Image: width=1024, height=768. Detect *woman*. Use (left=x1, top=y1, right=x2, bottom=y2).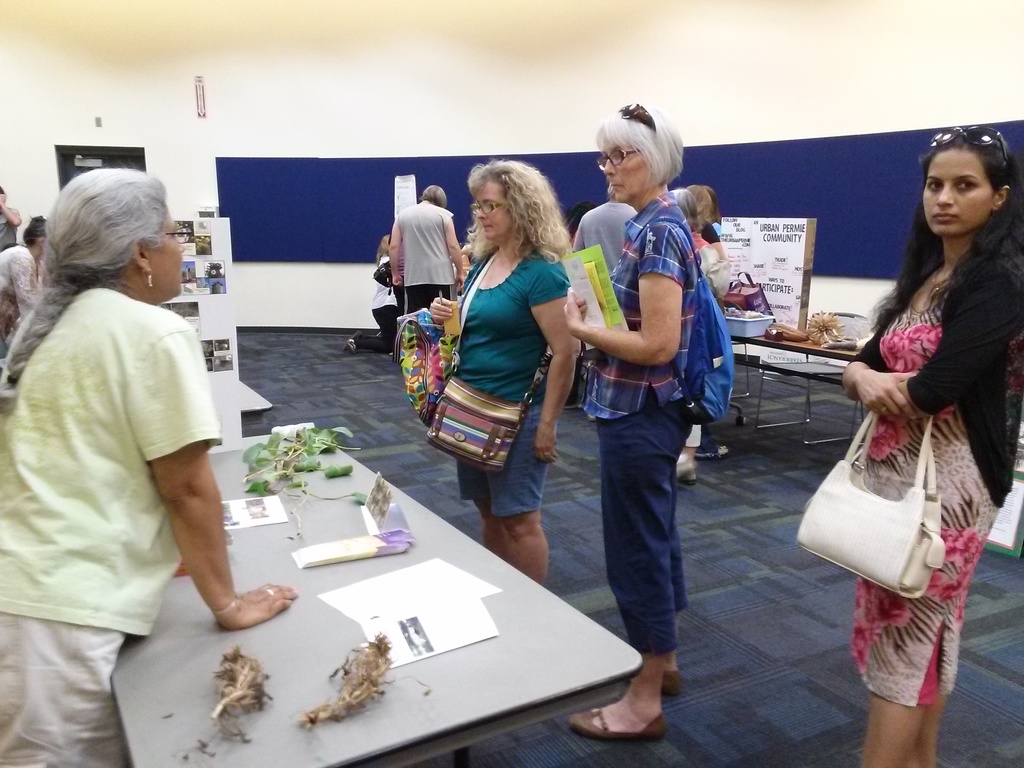
(left=396, top=179, right=468, bottom=325).
